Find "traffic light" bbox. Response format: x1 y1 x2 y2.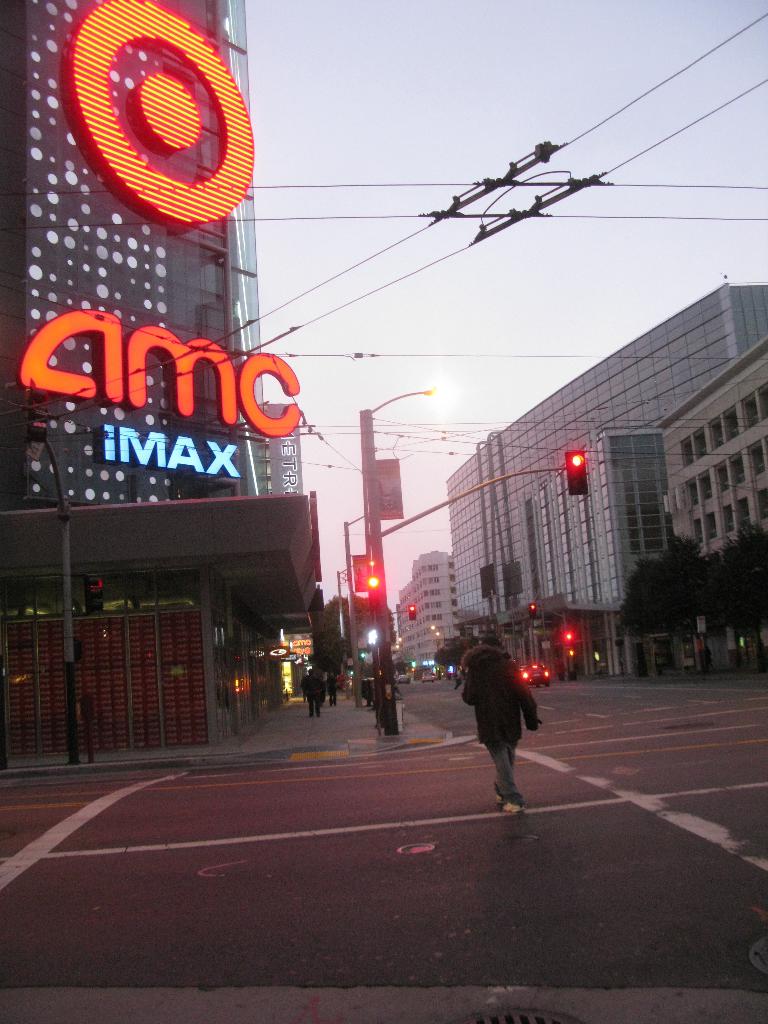
568 649 574 658.
